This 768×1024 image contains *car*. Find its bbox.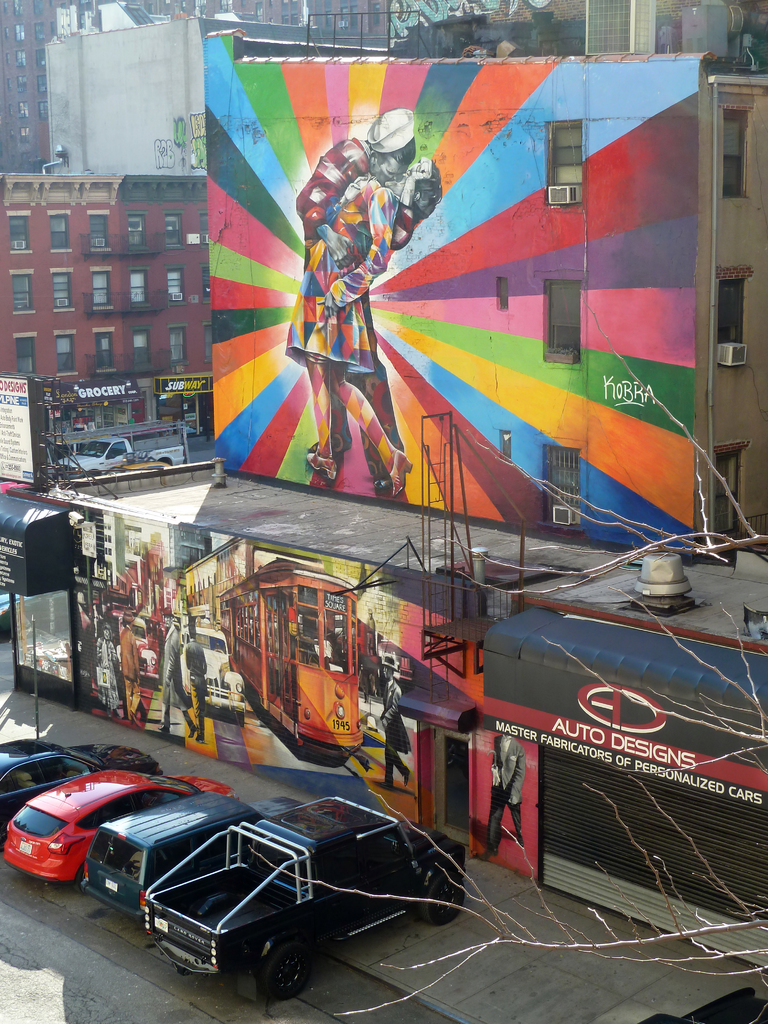
x1=117, y1=610, x2=159, y2=680.
